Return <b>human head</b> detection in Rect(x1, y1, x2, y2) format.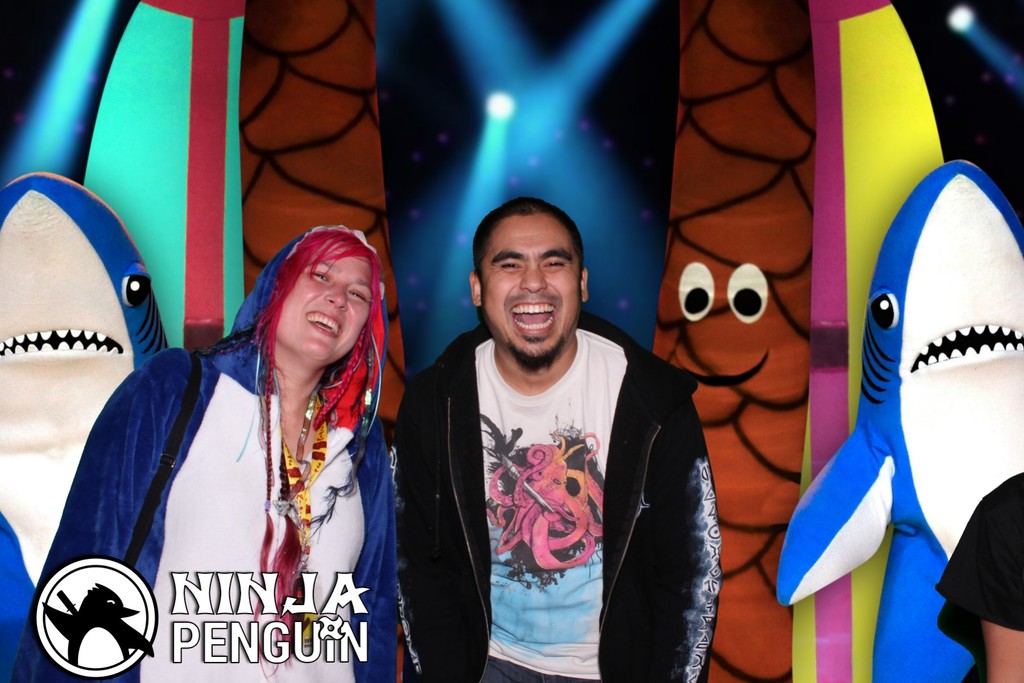
Rect(232, 222, 380, 372).
